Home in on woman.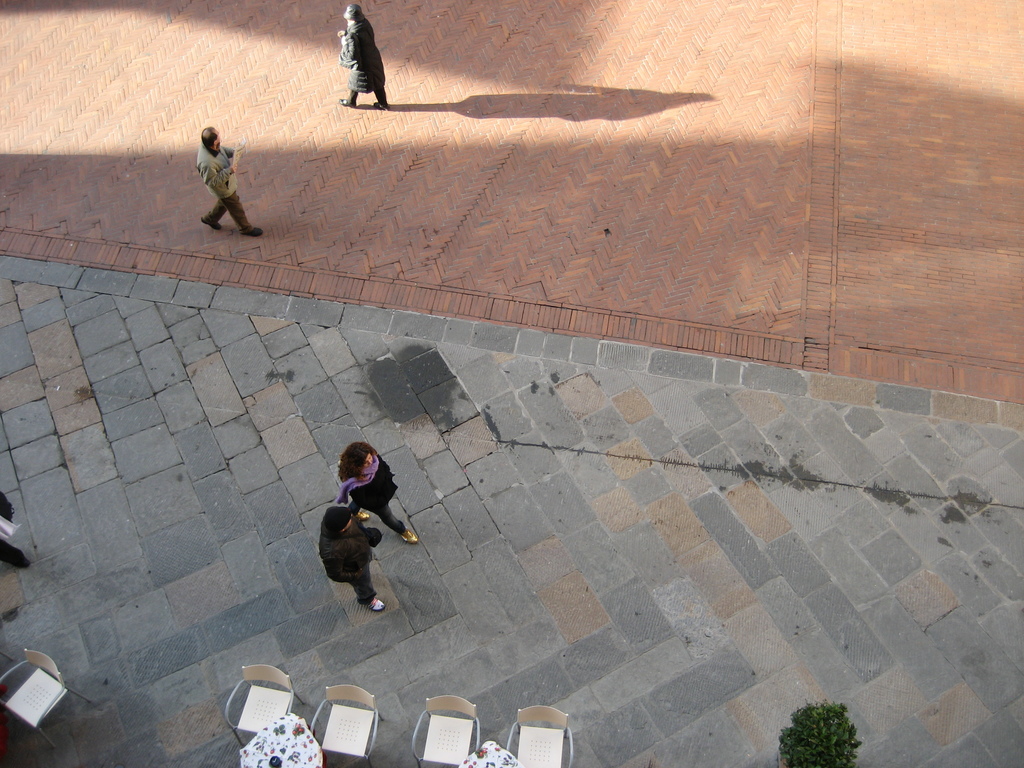
Homed in at locate(333, 436, 419, 549).
